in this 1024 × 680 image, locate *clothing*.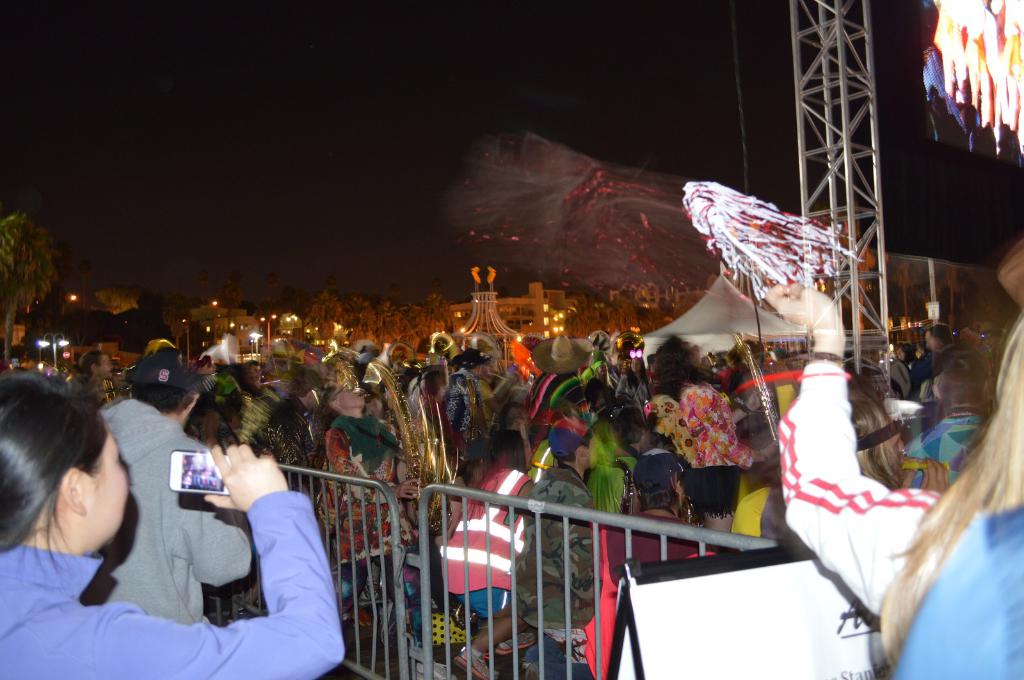
Bounding box: l=911, t=402, r=991, b=480.
